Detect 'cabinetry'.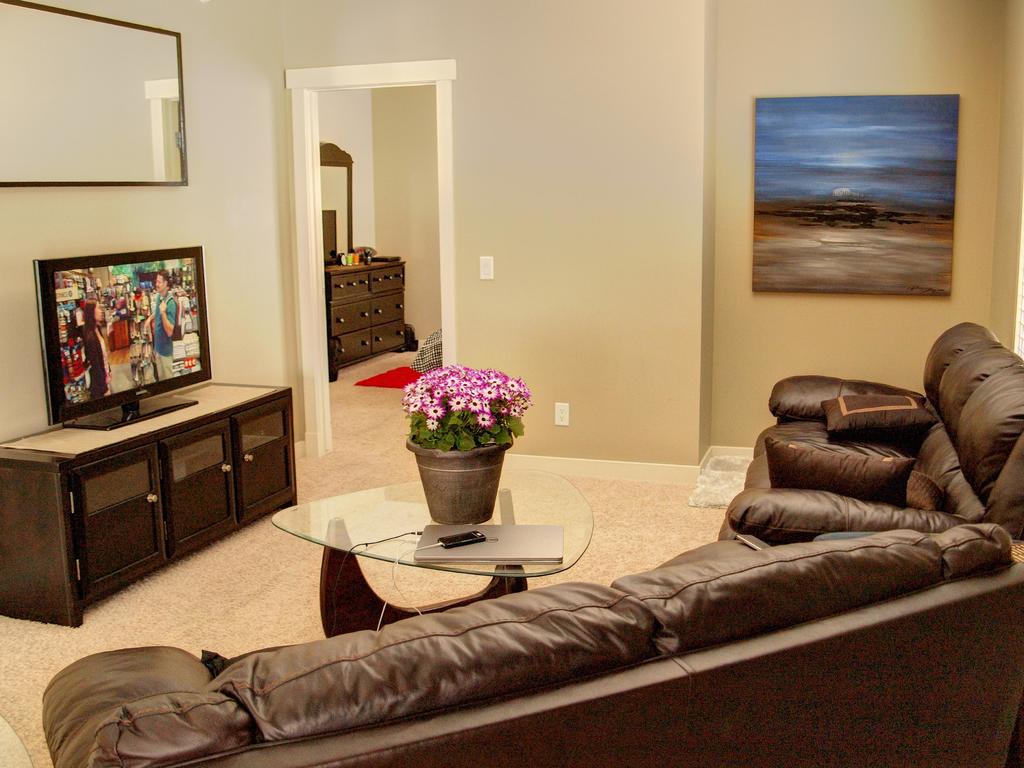
Detected at 321, 254, 415, 388.
